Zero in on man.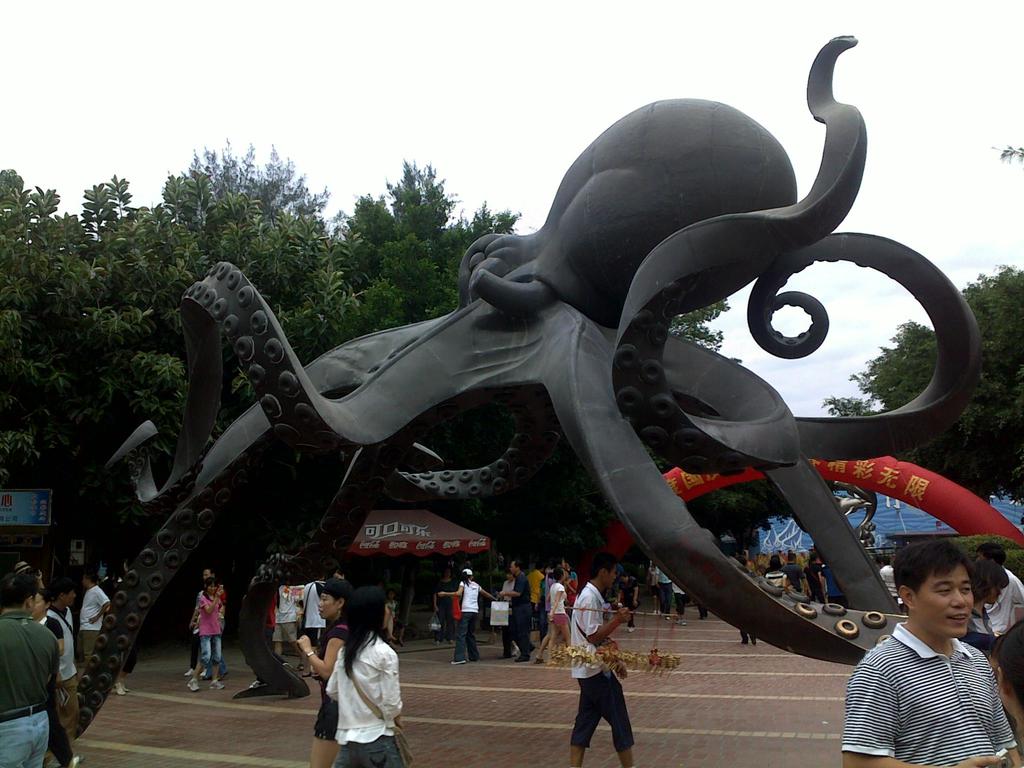
Zeroed in: bbox=[787, 554, 803, 598].
